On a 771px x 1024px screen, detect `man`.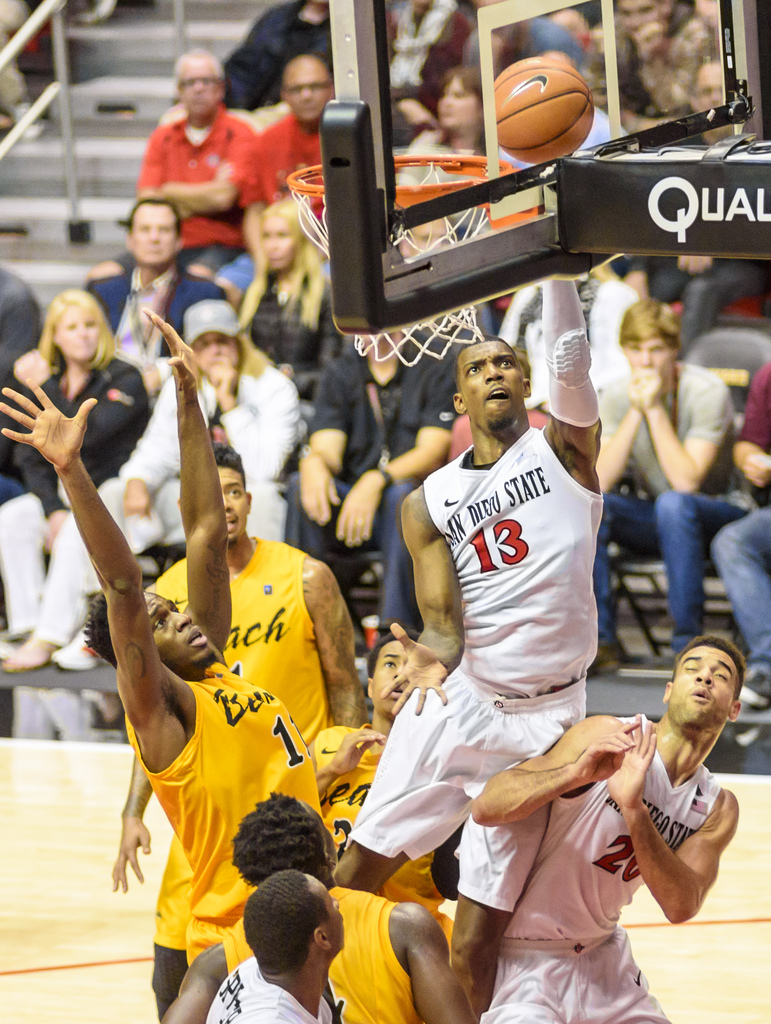
(left=470, top=635, right=743, bottom=1021).
